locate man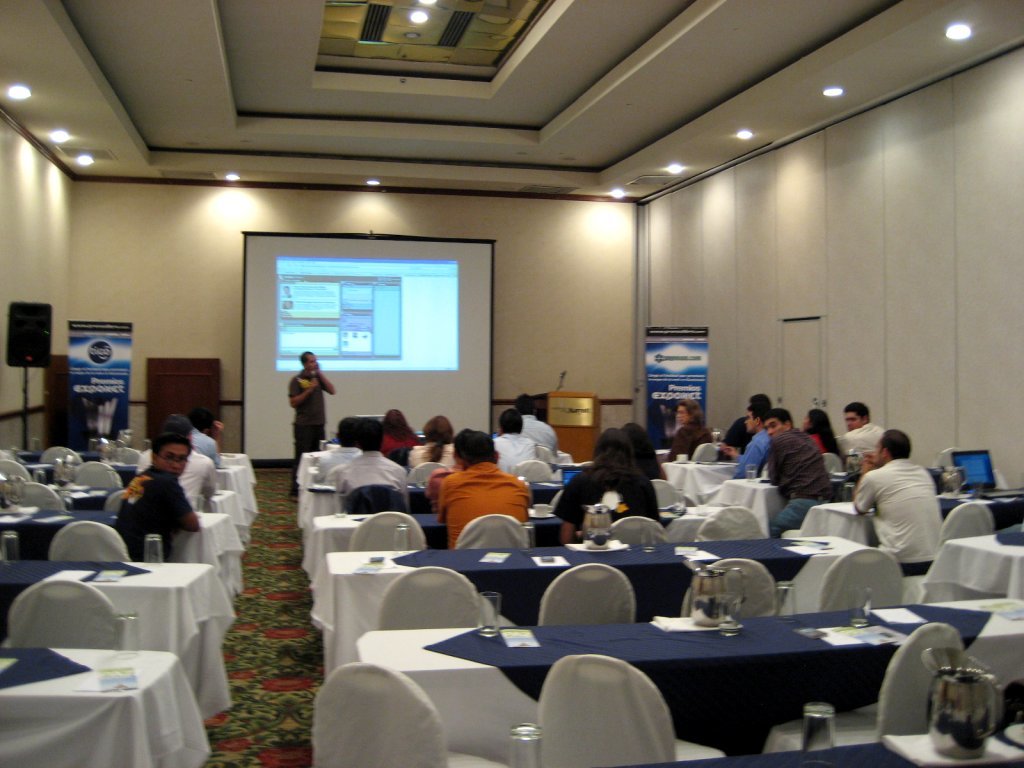
<box>720,404,773,480</box>
